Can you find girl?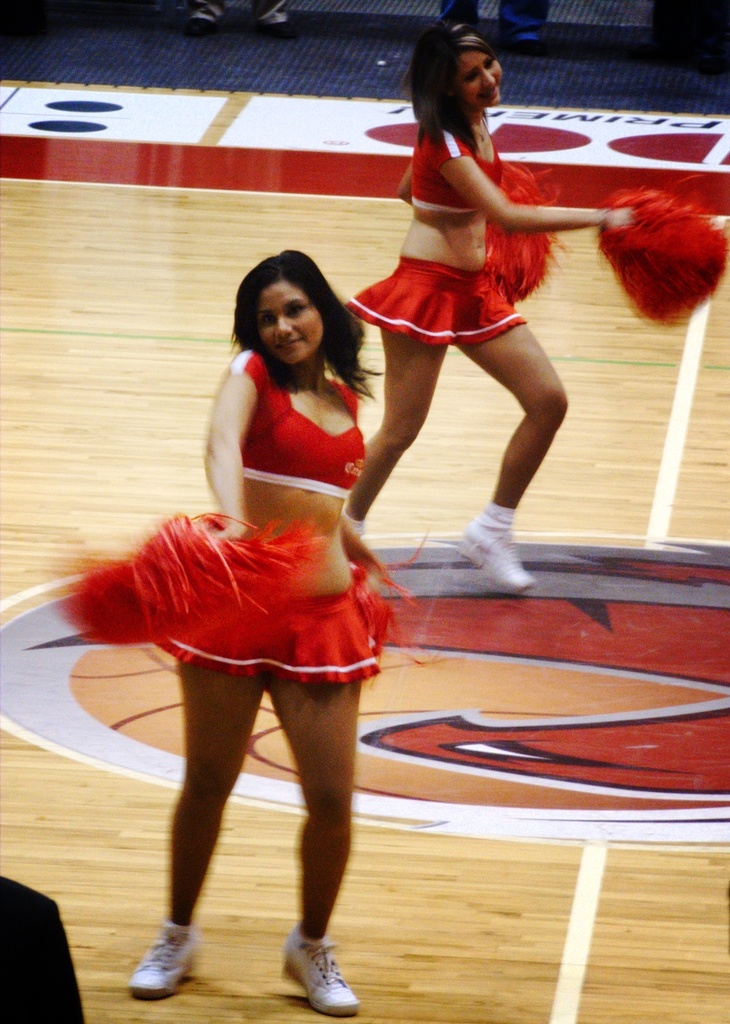
Yes, bounding box: <region>353, 14, 643, 590</region>.
